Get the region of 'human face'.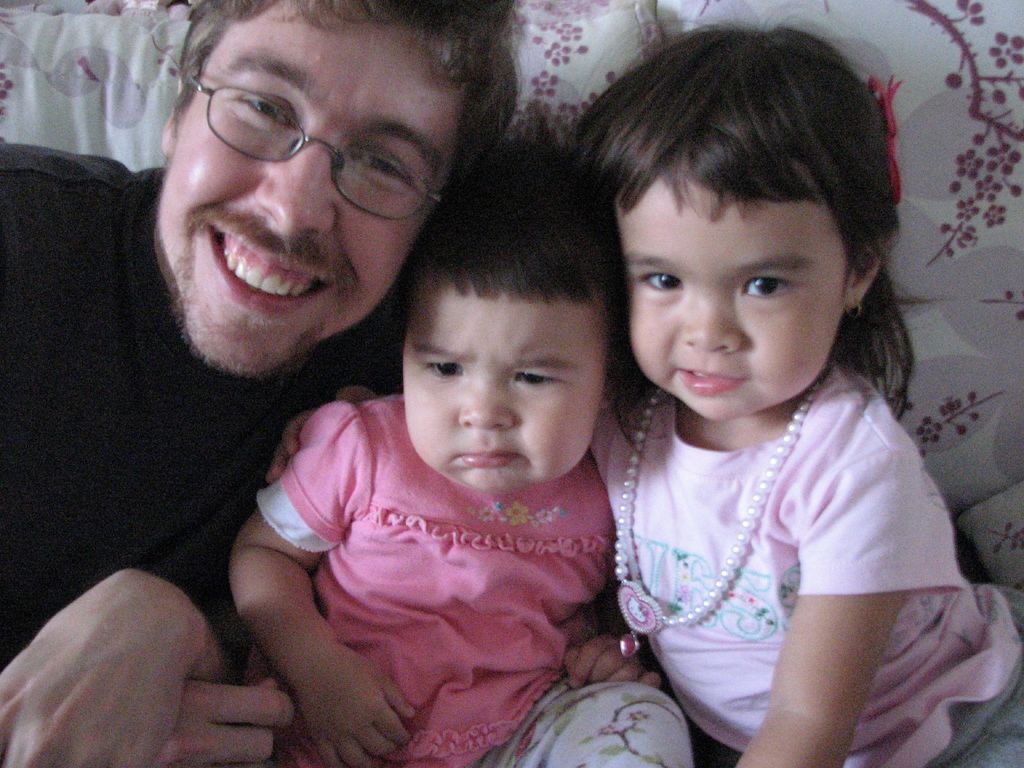
box(403, 297, 605, 495).
